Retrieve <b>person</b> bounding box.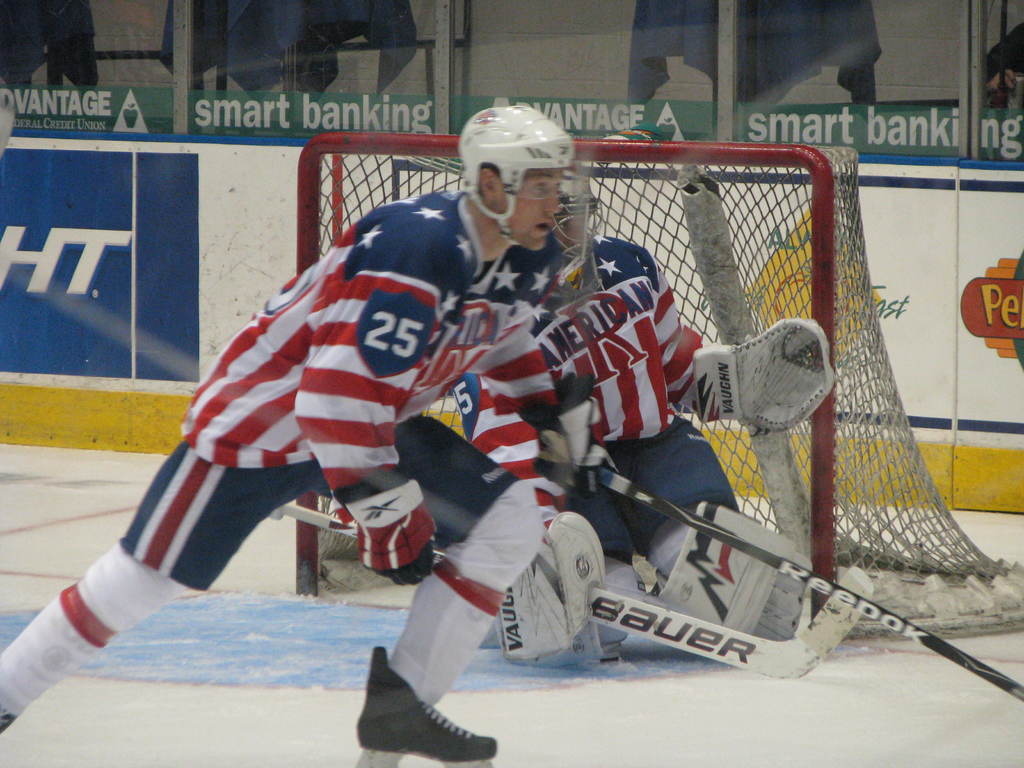
Bounding box: 0:108:543:764.
